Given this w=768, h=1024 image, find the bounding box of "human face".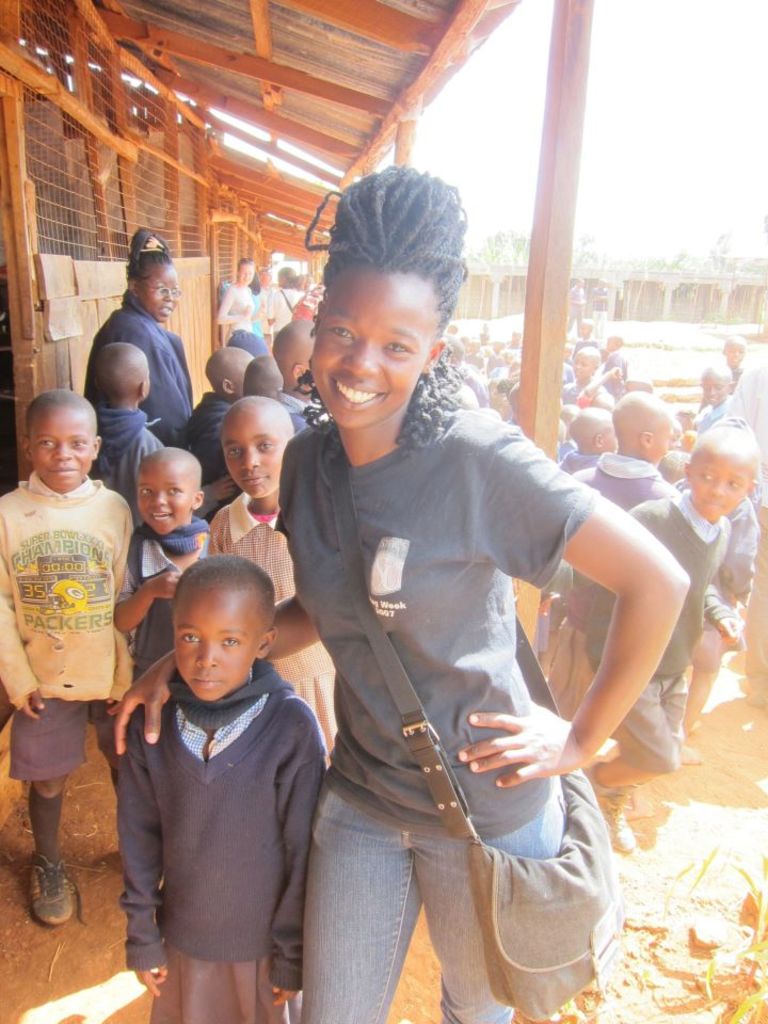
<bbox>30, 412, 90, 489</bbox>.
